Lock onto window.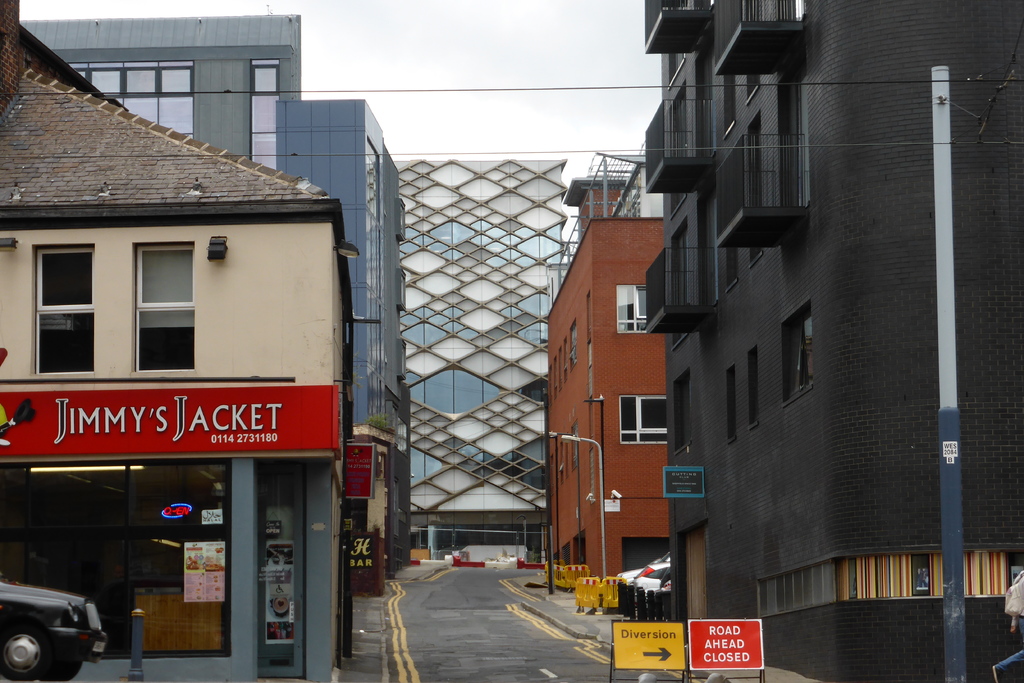
Locked: bbox=(723, 361, 740, 440).
